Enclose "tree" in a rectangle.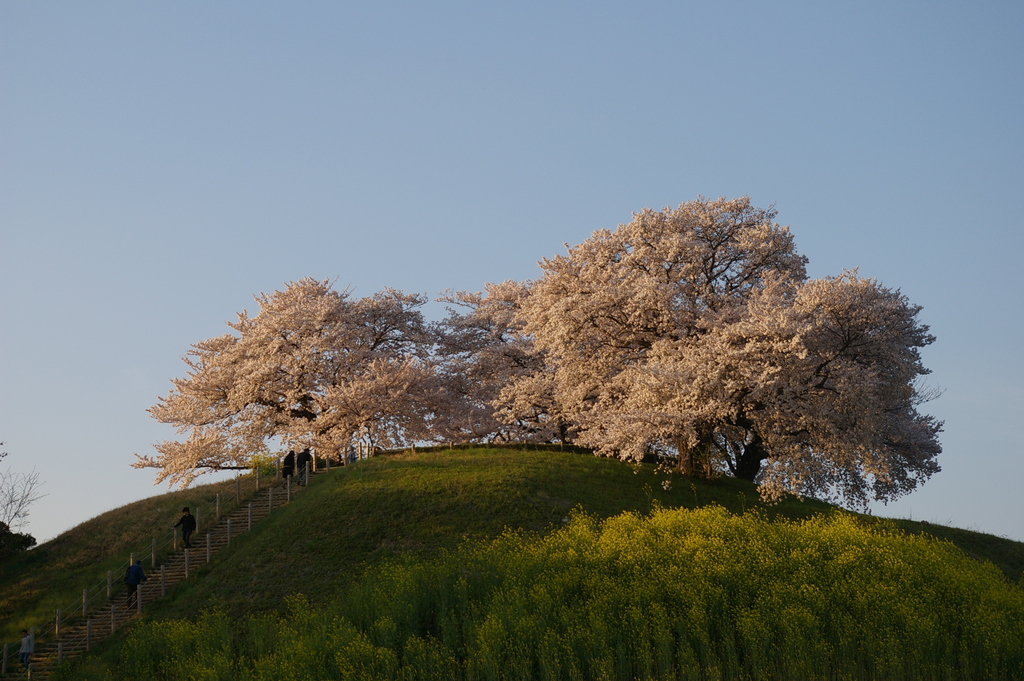
left=125, top=267, right=531, bottom=494.
